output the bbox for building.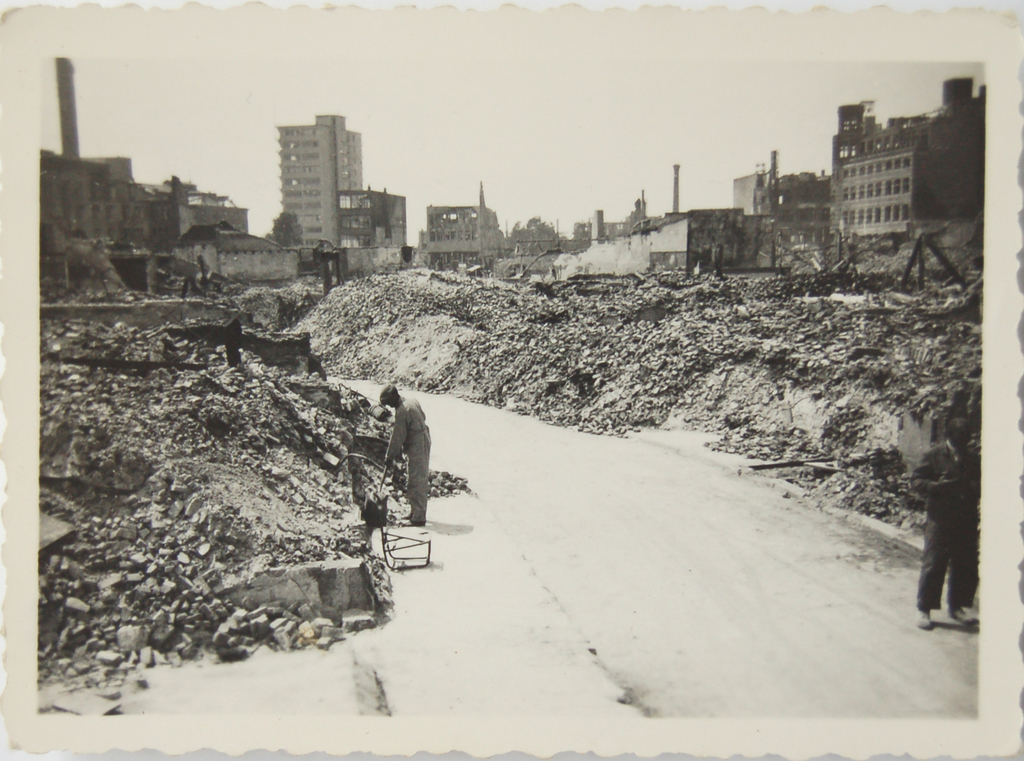
box=[279, 113, 362, 247].
